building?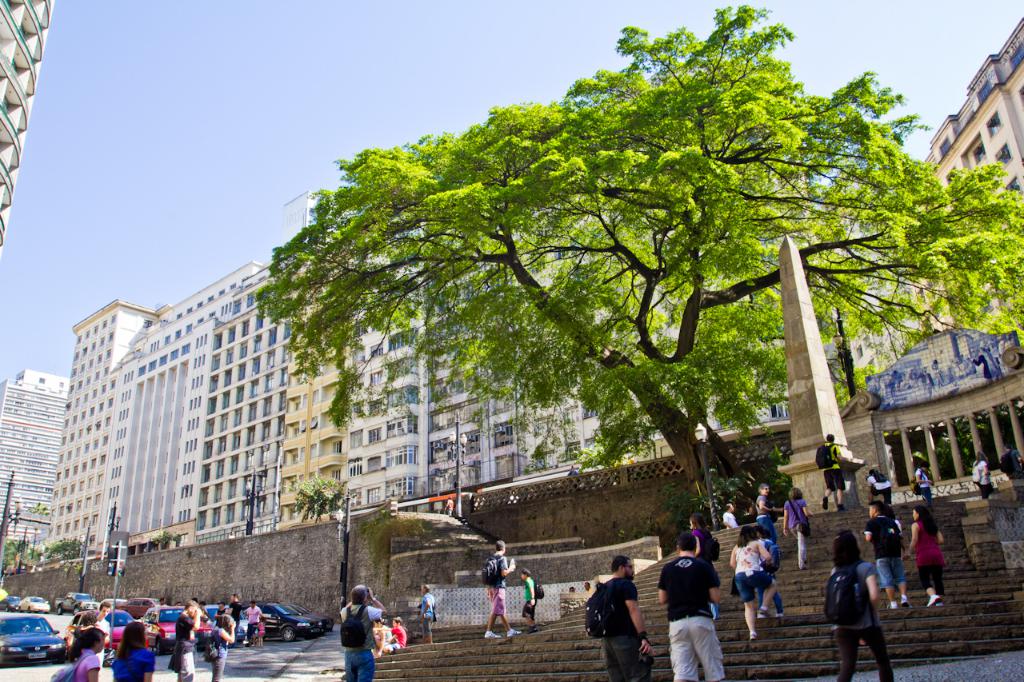
bbox=(0, 177, 811, 540)
